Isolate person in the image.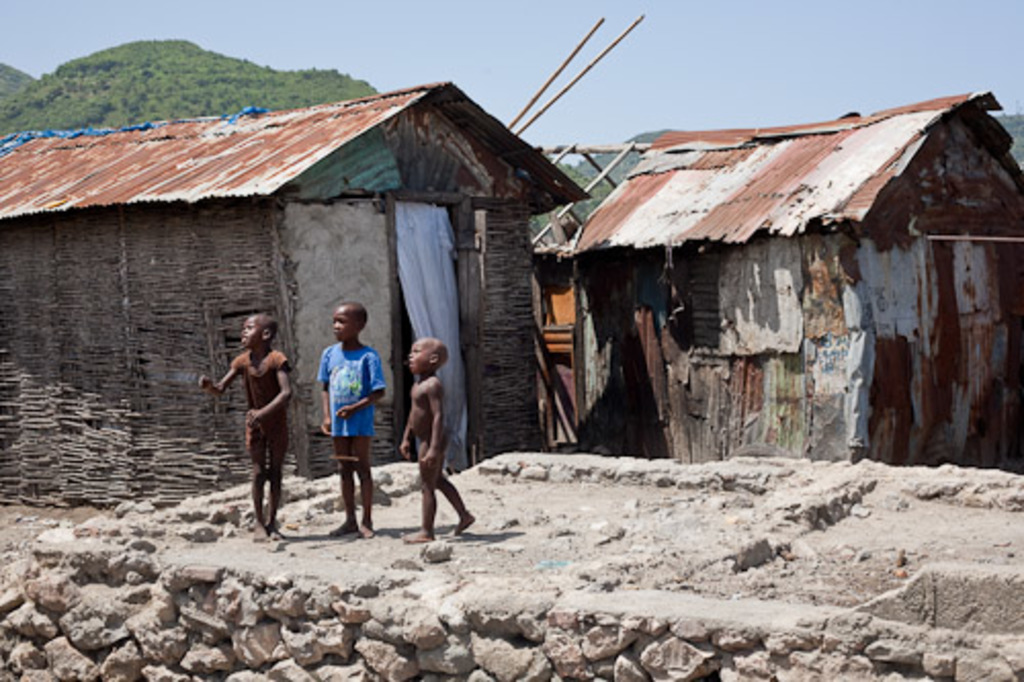
Isolated region: bbox=[399, 332, 471, 545].
